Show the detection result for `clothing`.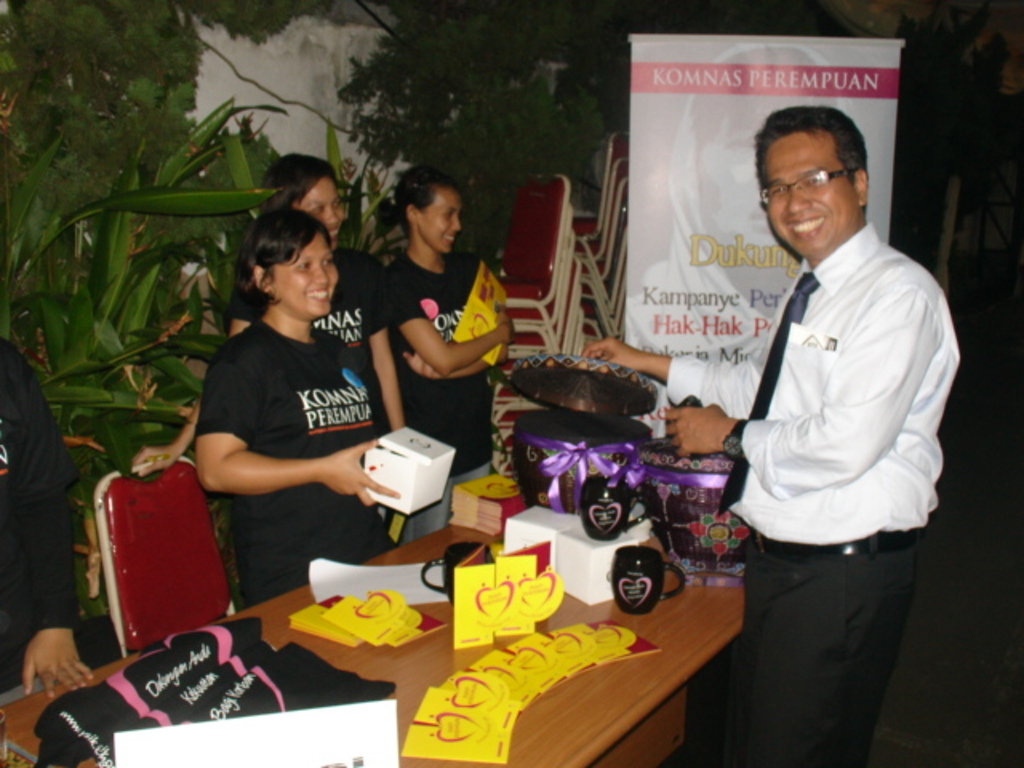
rect(717, 125, 960, 738).
